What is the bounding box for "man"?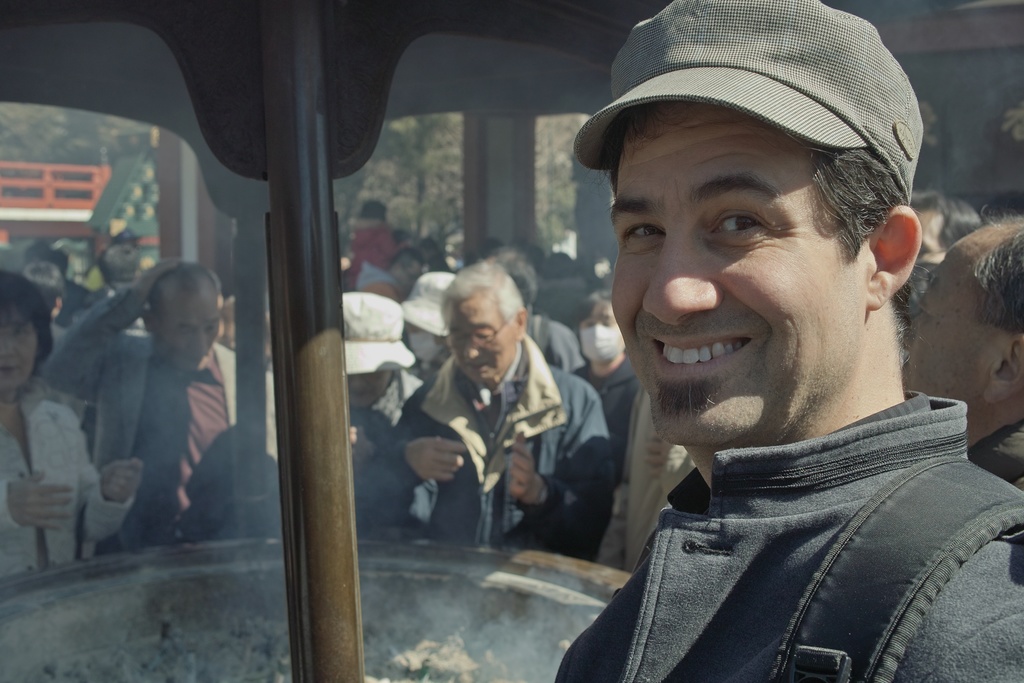
BBox(38, 257, 283, 547).
